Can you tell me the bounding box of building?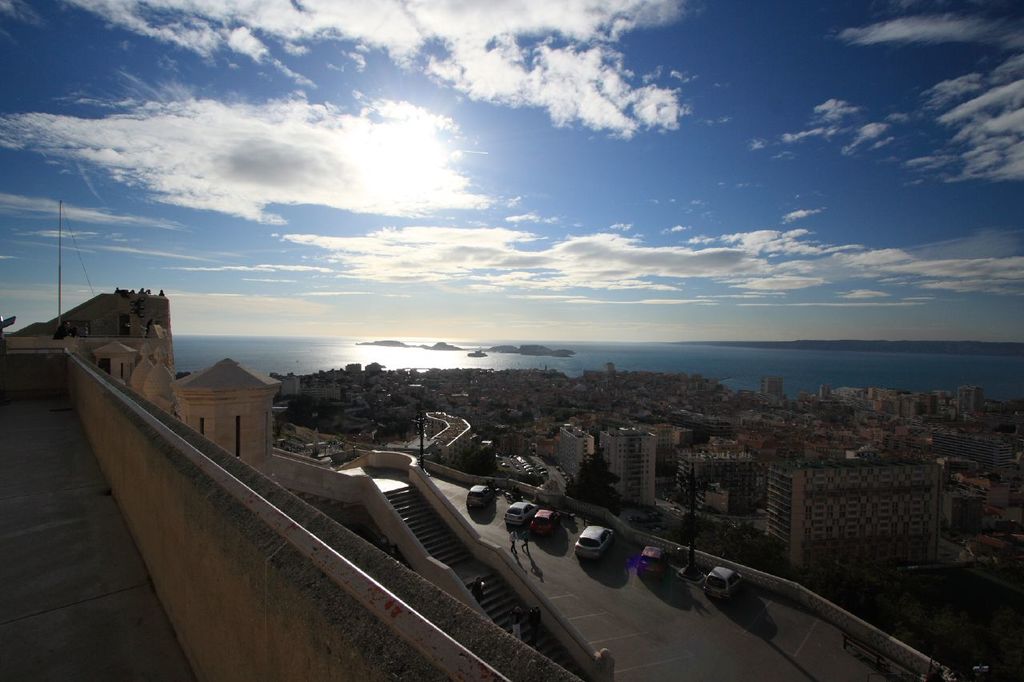
{"x1": 562, "y1": 422, "x2": 594, "y2": 475}.
